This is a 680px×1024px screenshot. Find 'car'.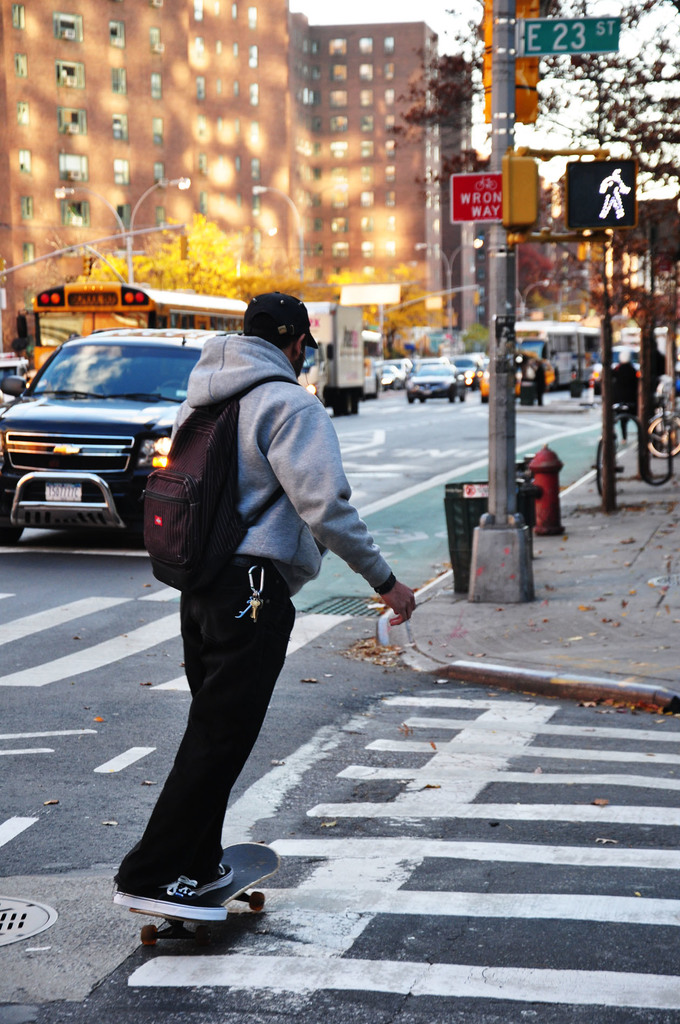
Bounding box: bbox(0, 320, 221, 561).
